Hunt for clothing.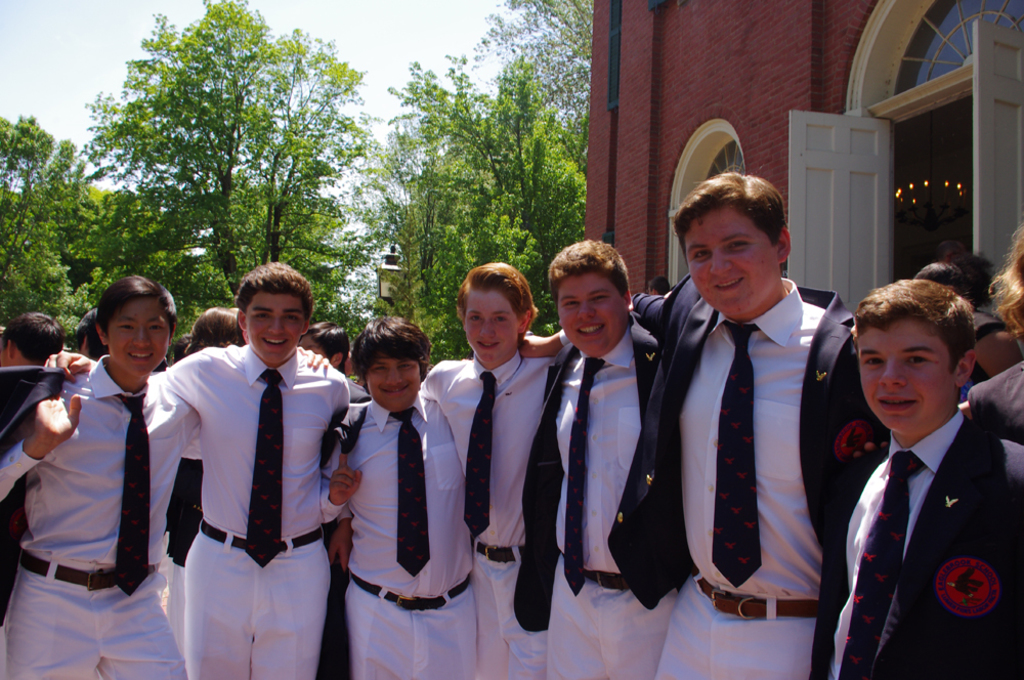
Hunted down at (x1=322, y1=400, x2=470, y2=679).
